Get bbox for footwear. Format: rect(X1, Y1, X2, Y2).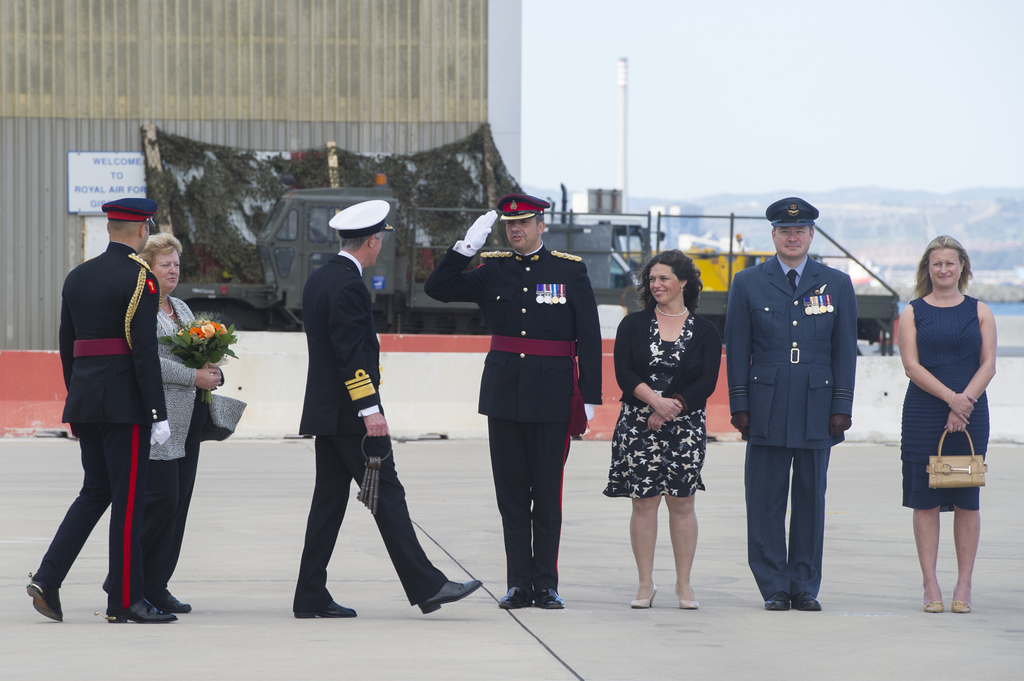
rect(500, 546, 566, 618).
